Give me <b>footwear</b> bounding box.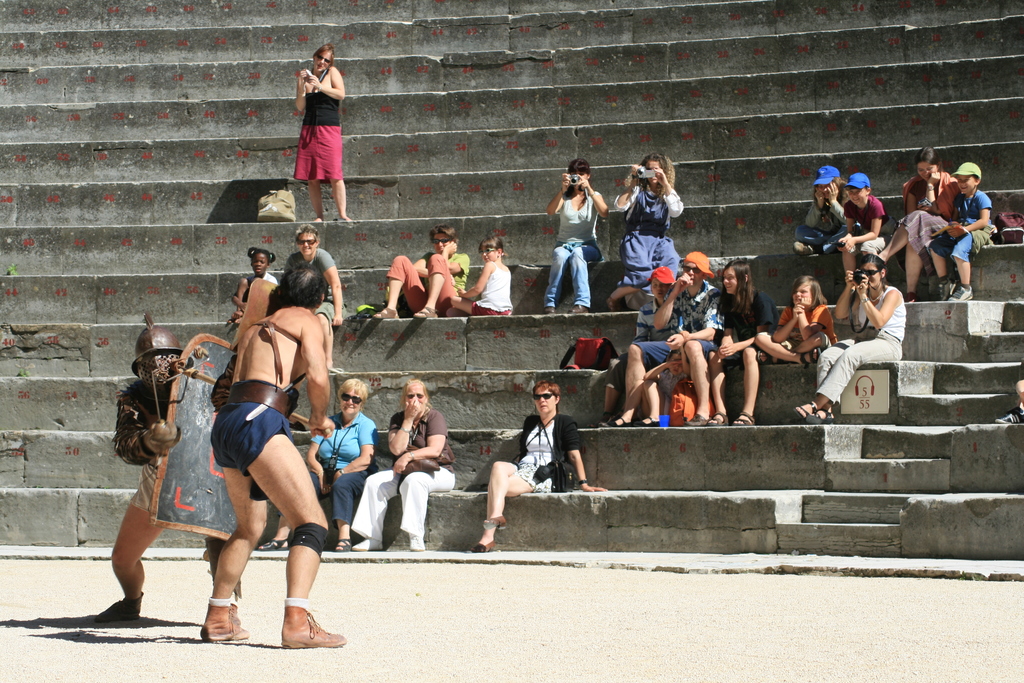
BBox(376, 309, 398, 322).
